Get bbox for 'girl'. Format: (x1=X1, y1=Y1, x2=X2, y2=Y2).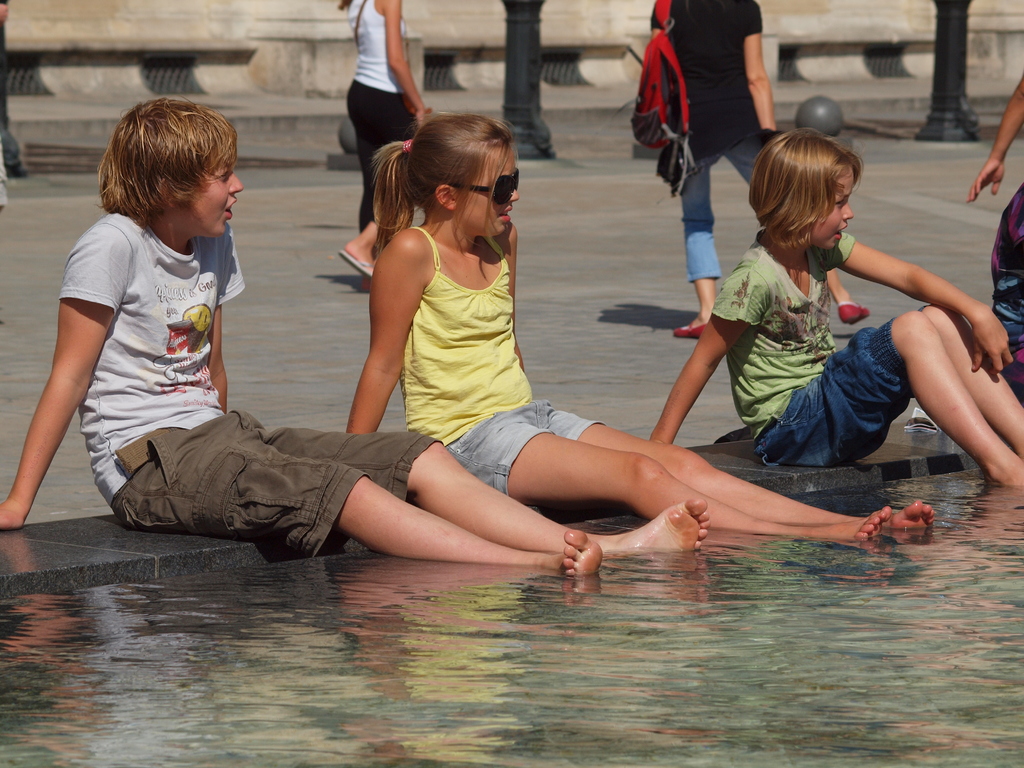
(x1=648, y1=123, x2=1023, y2=488).
